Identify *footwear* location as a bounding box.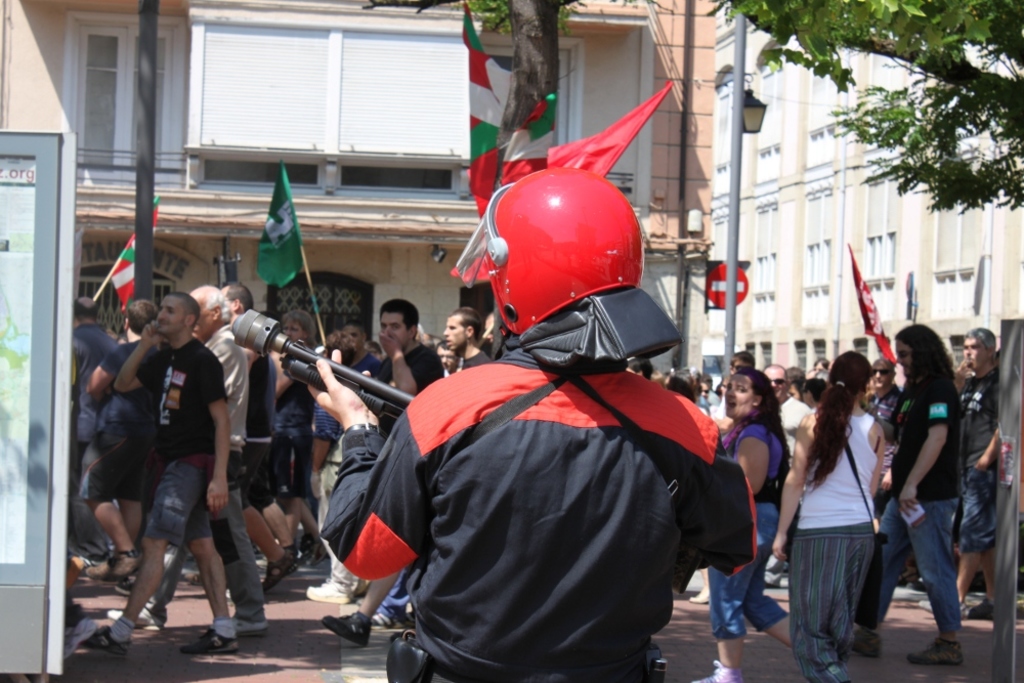
detection(181, 629, 242, 657).
